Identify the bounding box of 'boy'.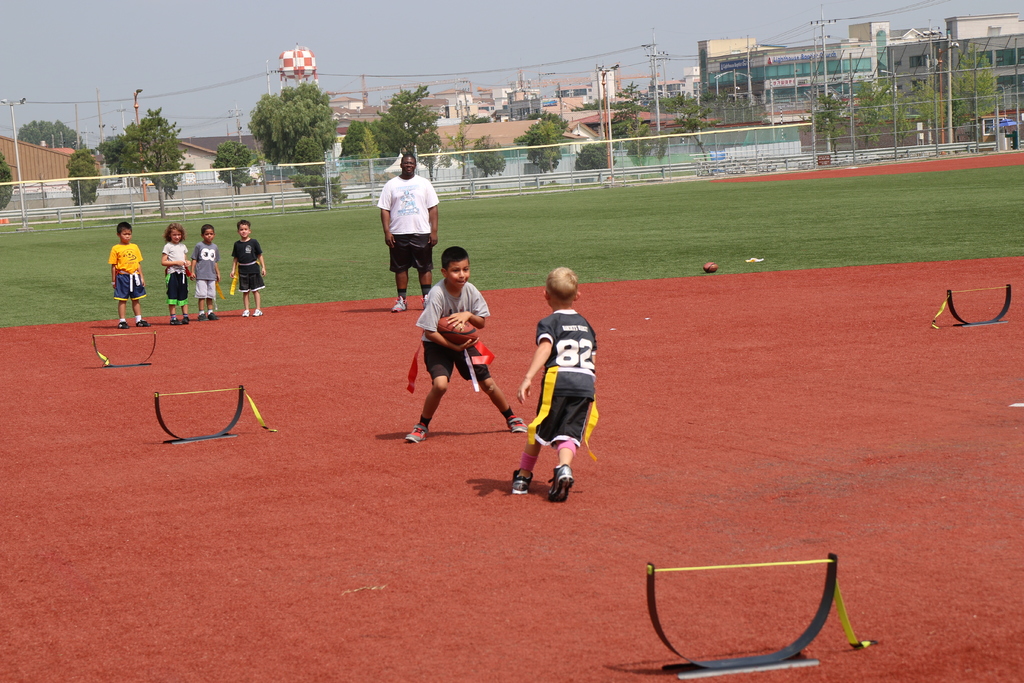
detection(406, 247, 527, 441).
